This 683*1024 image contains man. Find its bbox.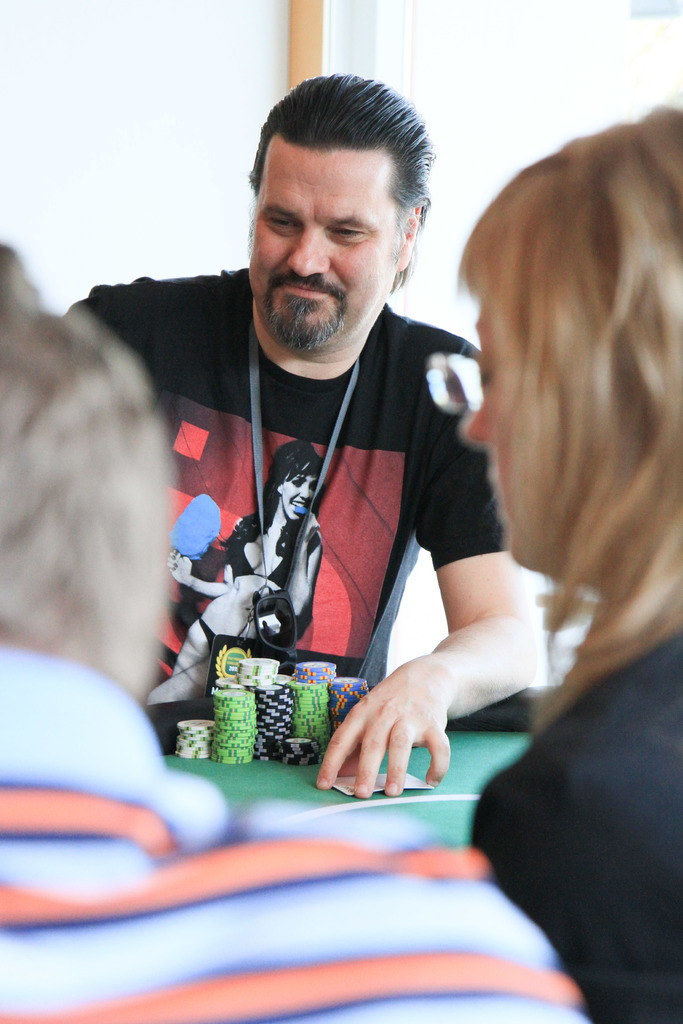
bbox=[108, 103, 553, 815].
